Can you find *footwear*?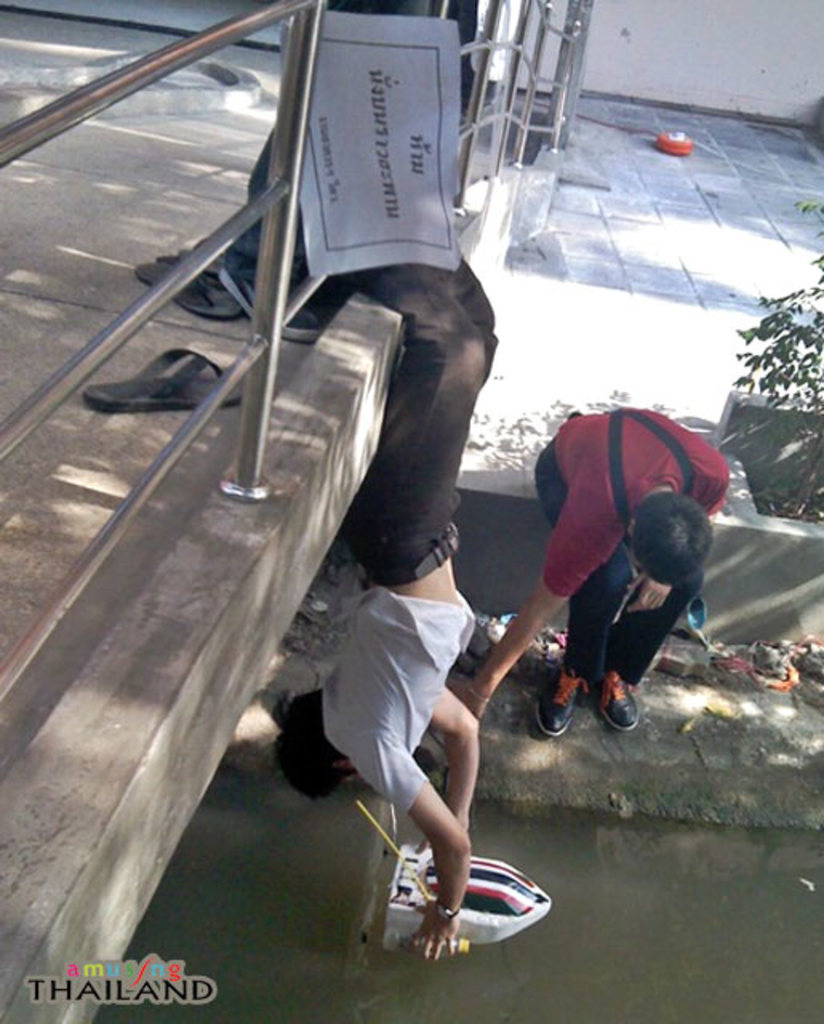
Yes, bounding box: box(526, 667, 590, 742).
